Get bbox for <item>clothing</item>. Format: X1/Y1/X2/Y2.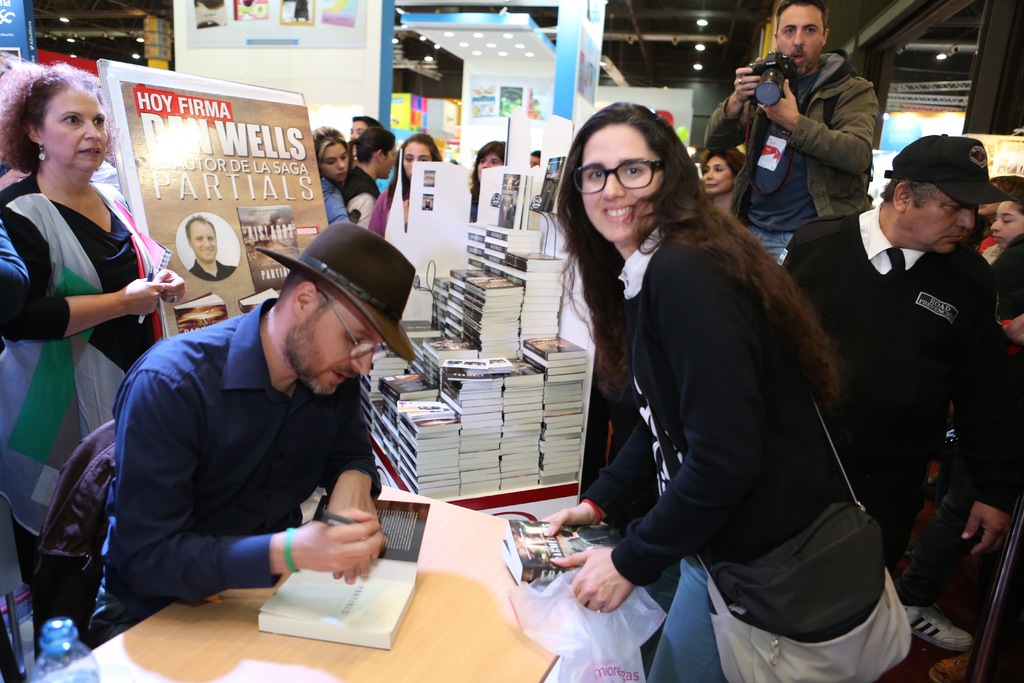
0/170/161/662.
